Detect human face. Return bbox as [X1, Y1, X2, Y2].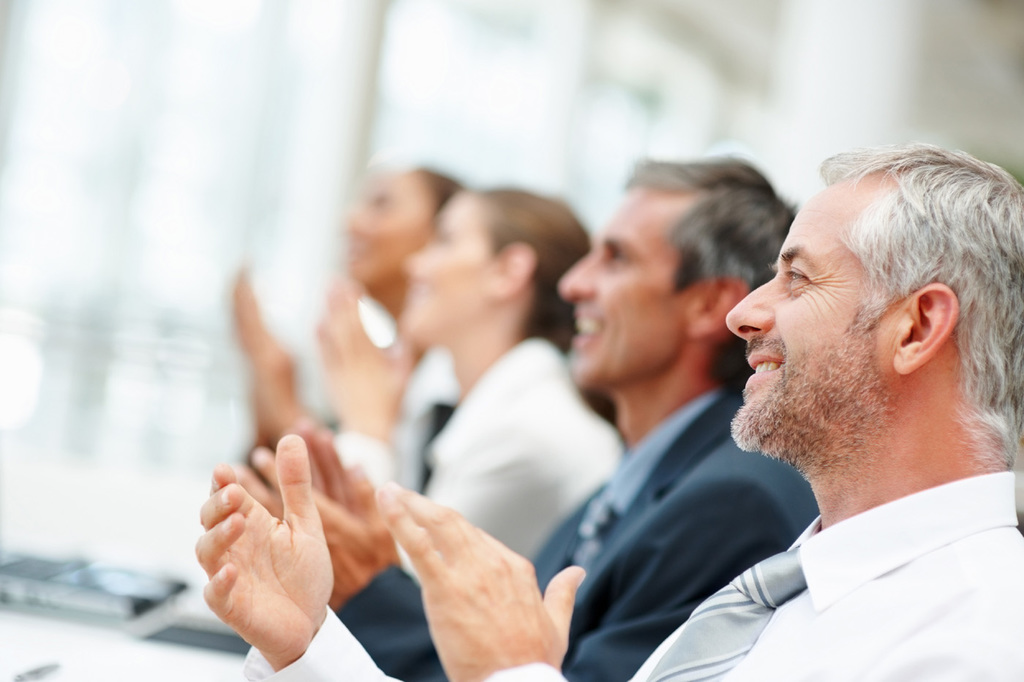
[347, 176, 429, 276].
